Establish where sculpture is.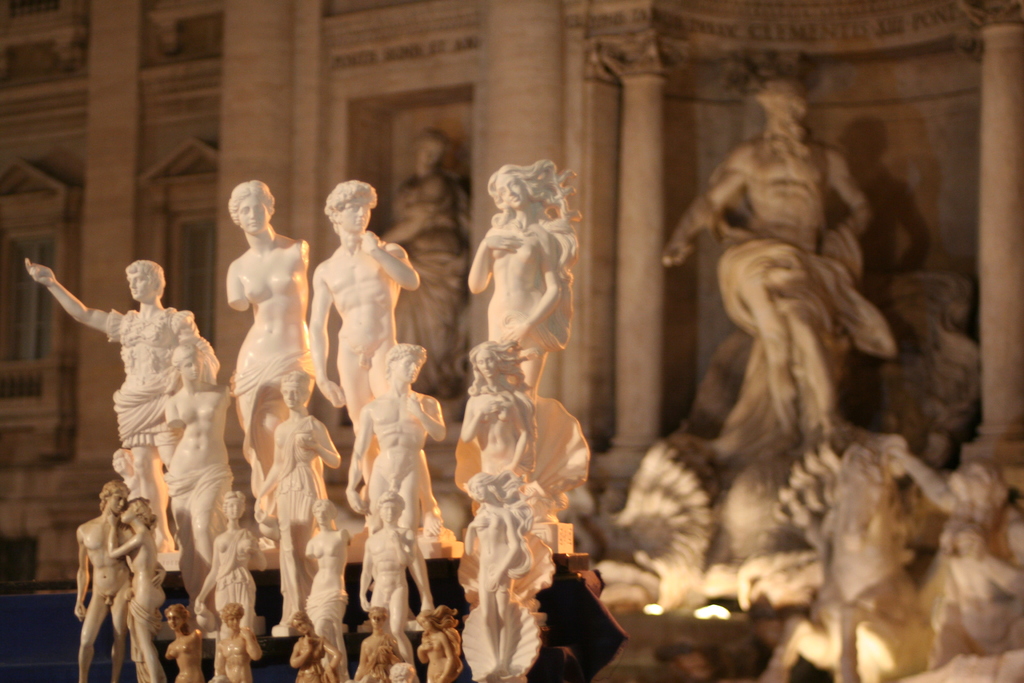
Established at box(458, 473, 563, 682).
